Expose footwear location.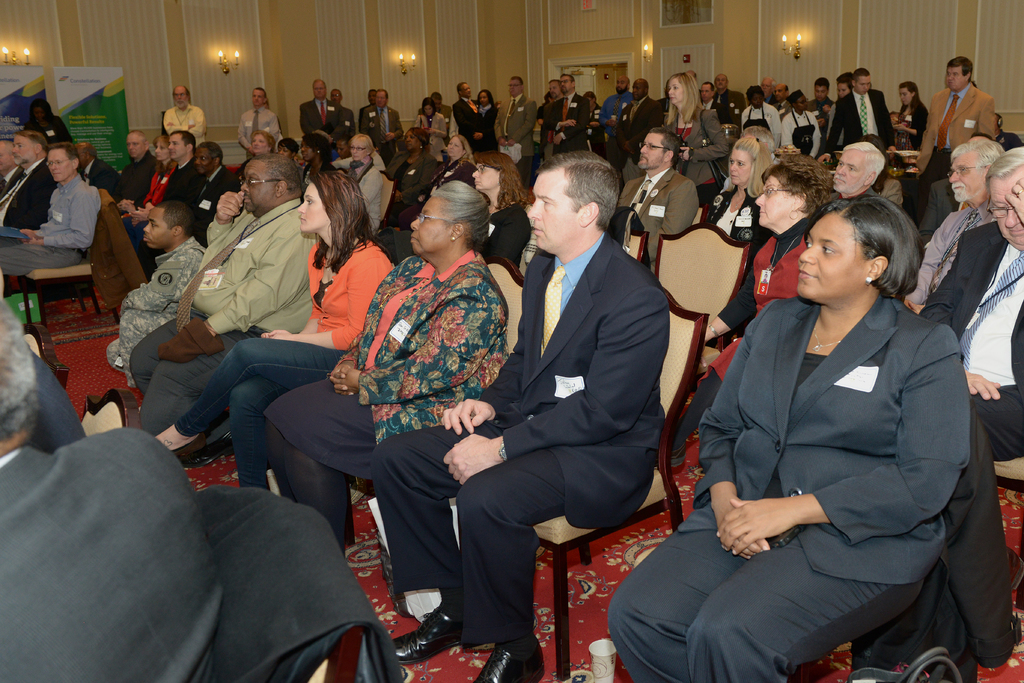
Exposed at pyautogui.locateOnScreen(391, 604, 474, 659).
